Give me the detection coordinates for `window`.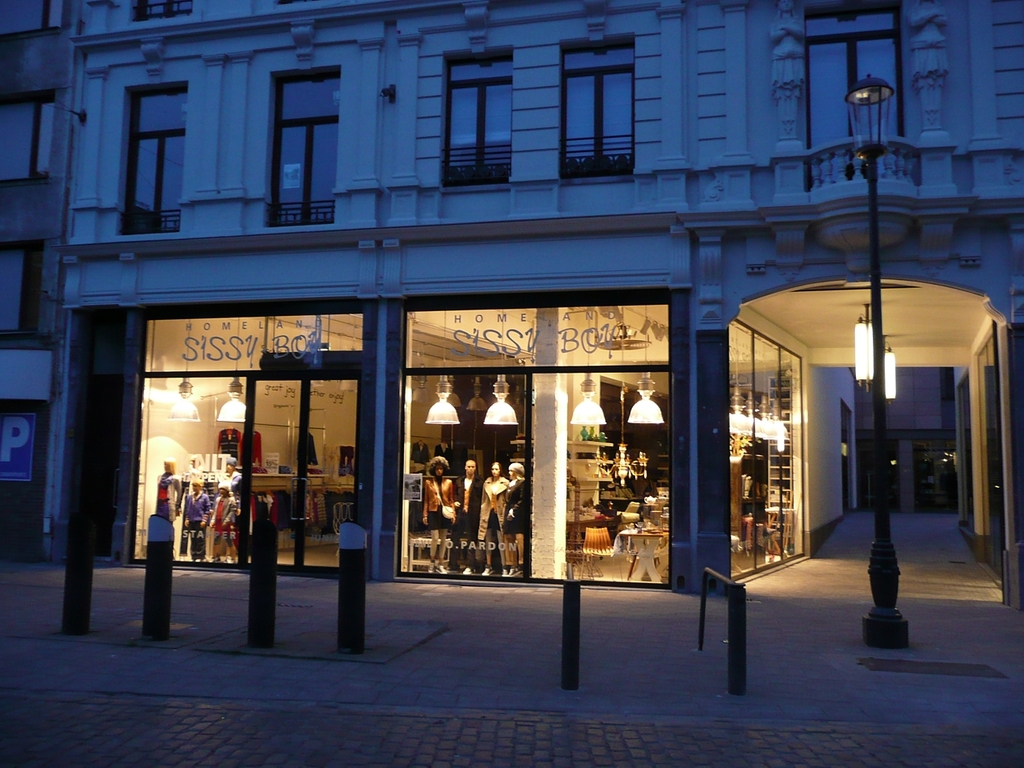
(left=274, top=72, right=341, bottom=226).
